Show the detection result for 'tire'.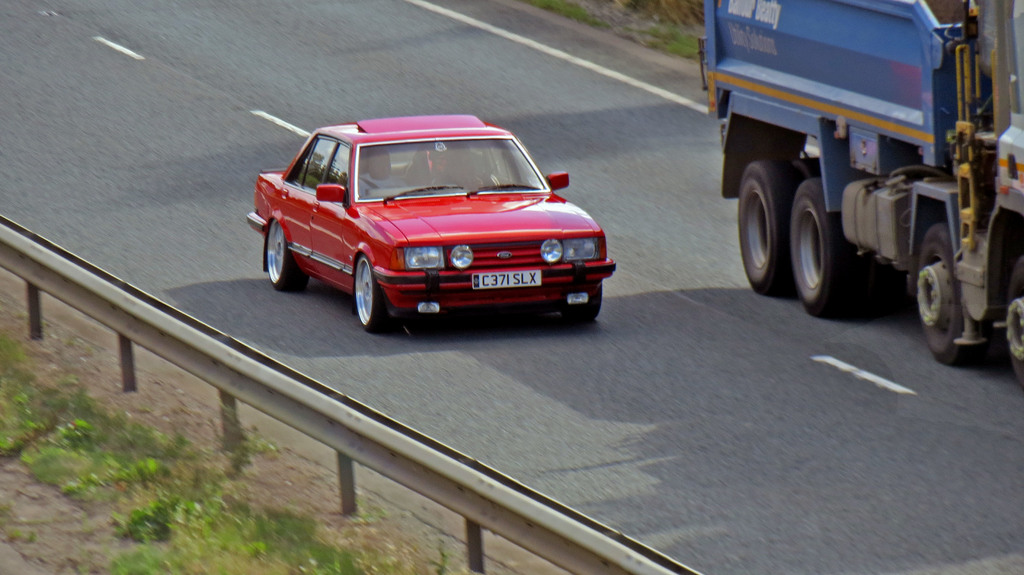
box(564, 289, 604, 319).
